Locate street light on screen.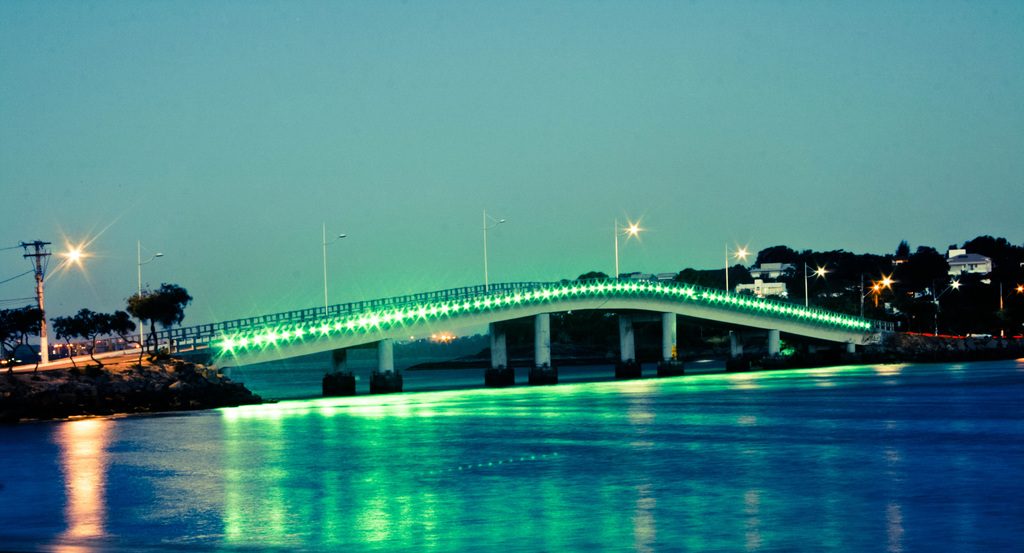
On screen at locate(724, 245, 748, 294).
